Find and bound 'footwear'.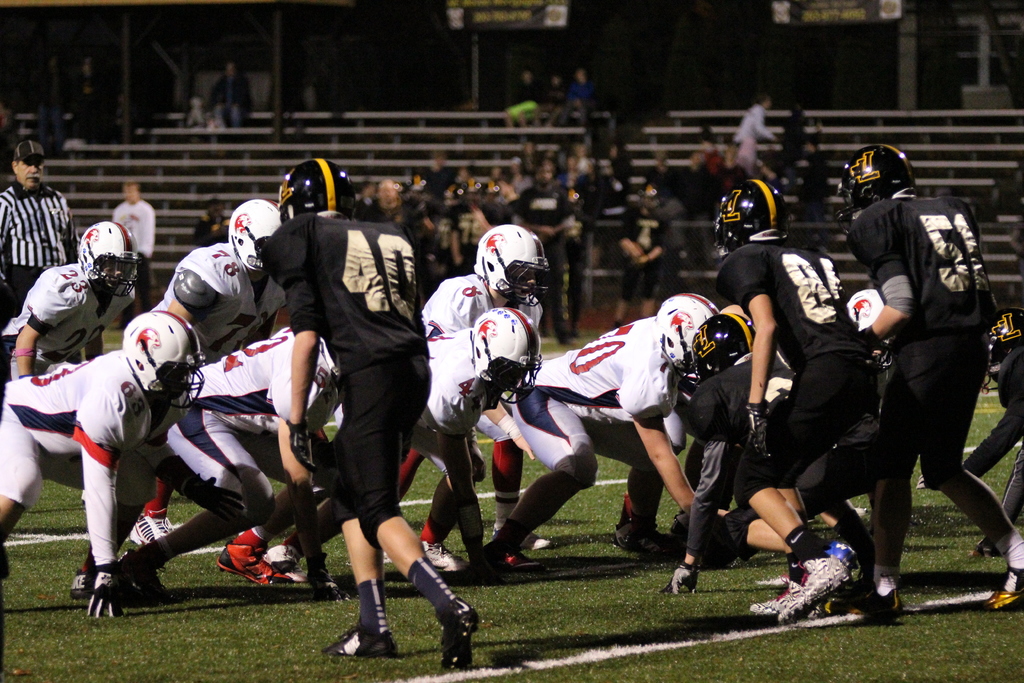
Bound: l=837, t=583, r=907, b=624.
